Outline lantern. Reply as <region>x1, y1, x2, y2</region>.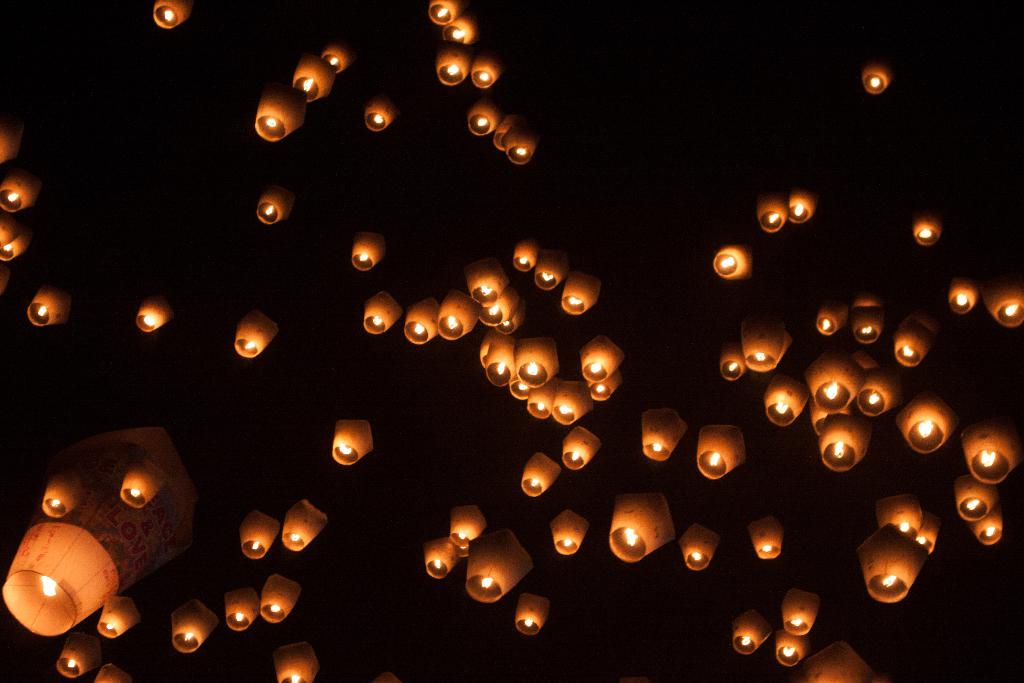
<region>135, 302, 170, 331</region>.
